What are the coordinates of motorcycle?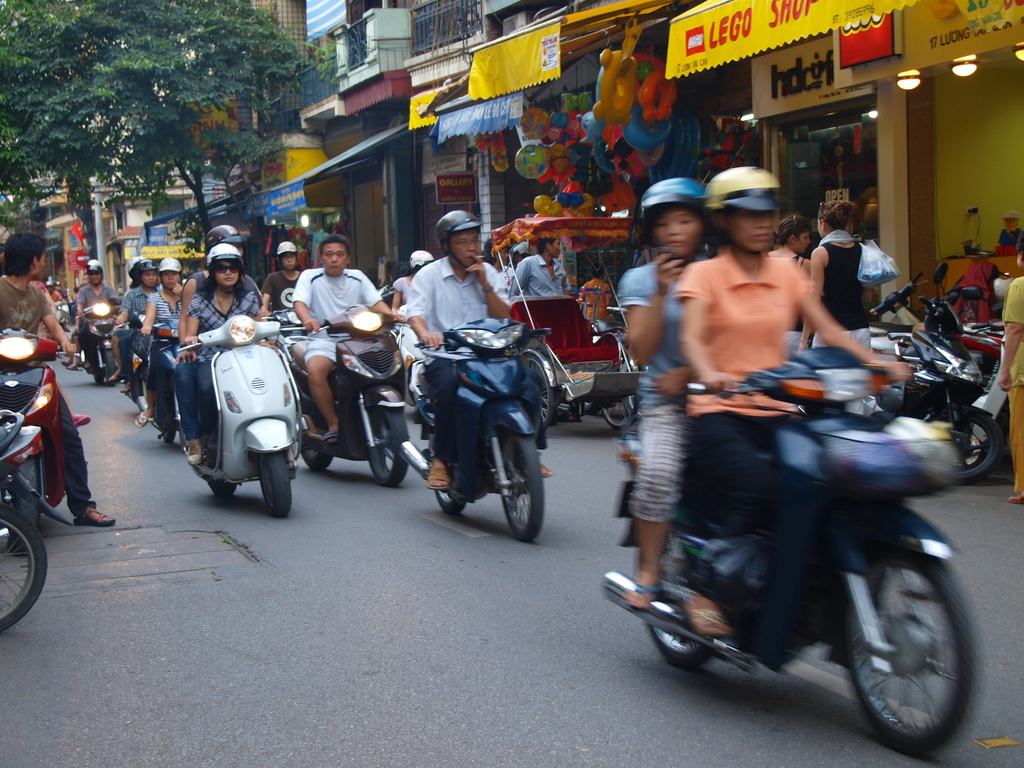
[left=398, top=317, right=552, bottom=539].
